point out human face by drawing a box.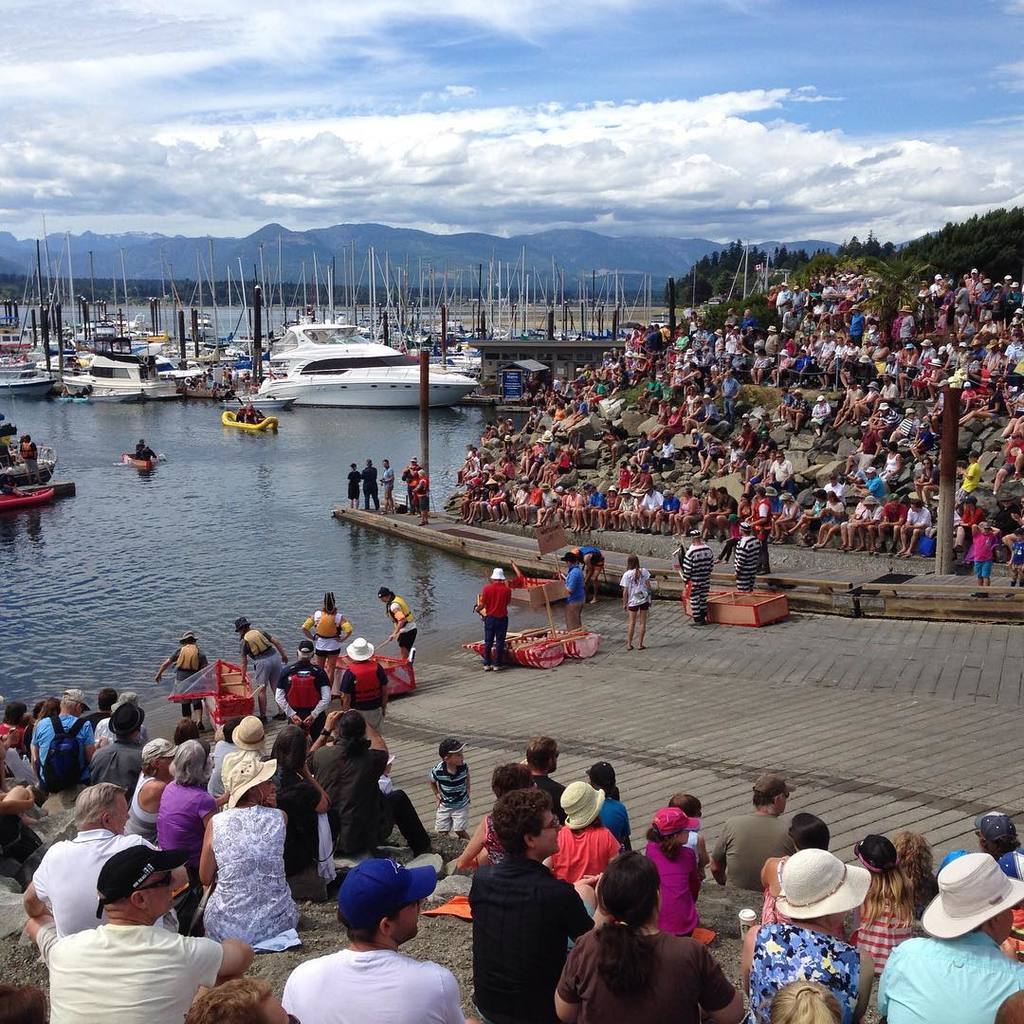
(x1=150, y1=871, x2=182, y2=921).
